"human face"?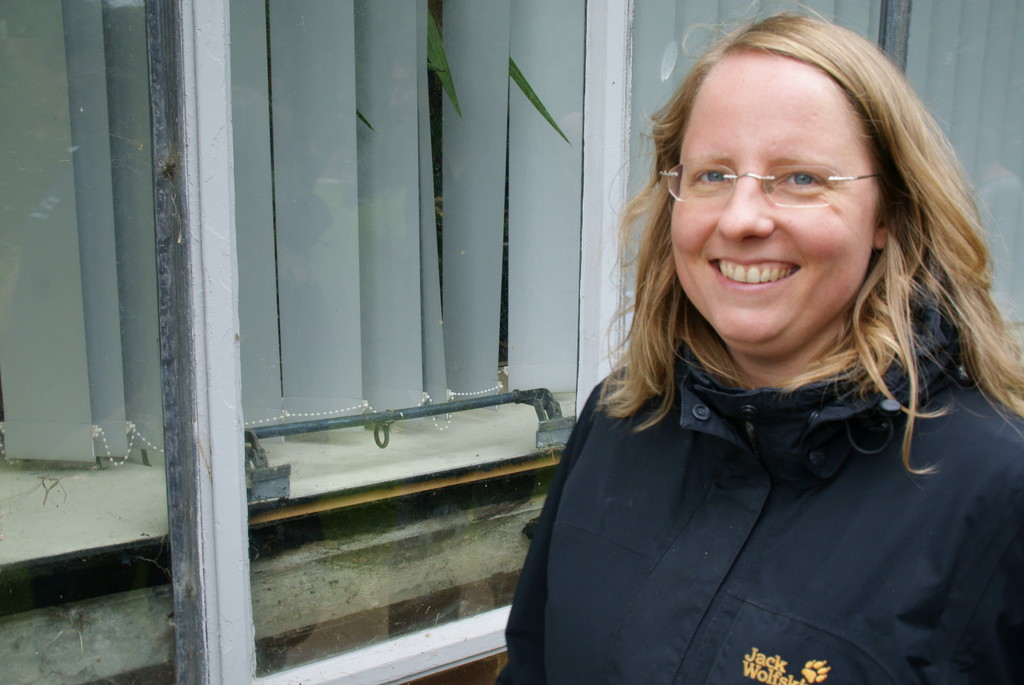
(x1=665, y1=51, x2=880, y2=361)
